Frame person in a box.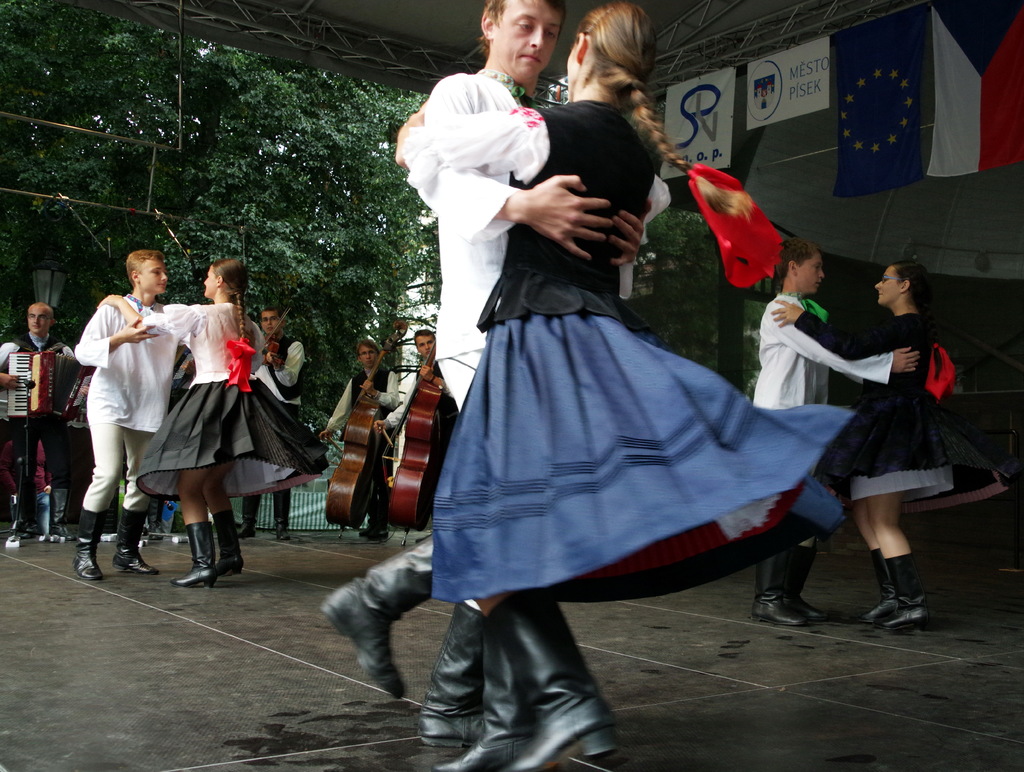
Rect(380, 332, 428, 481).
